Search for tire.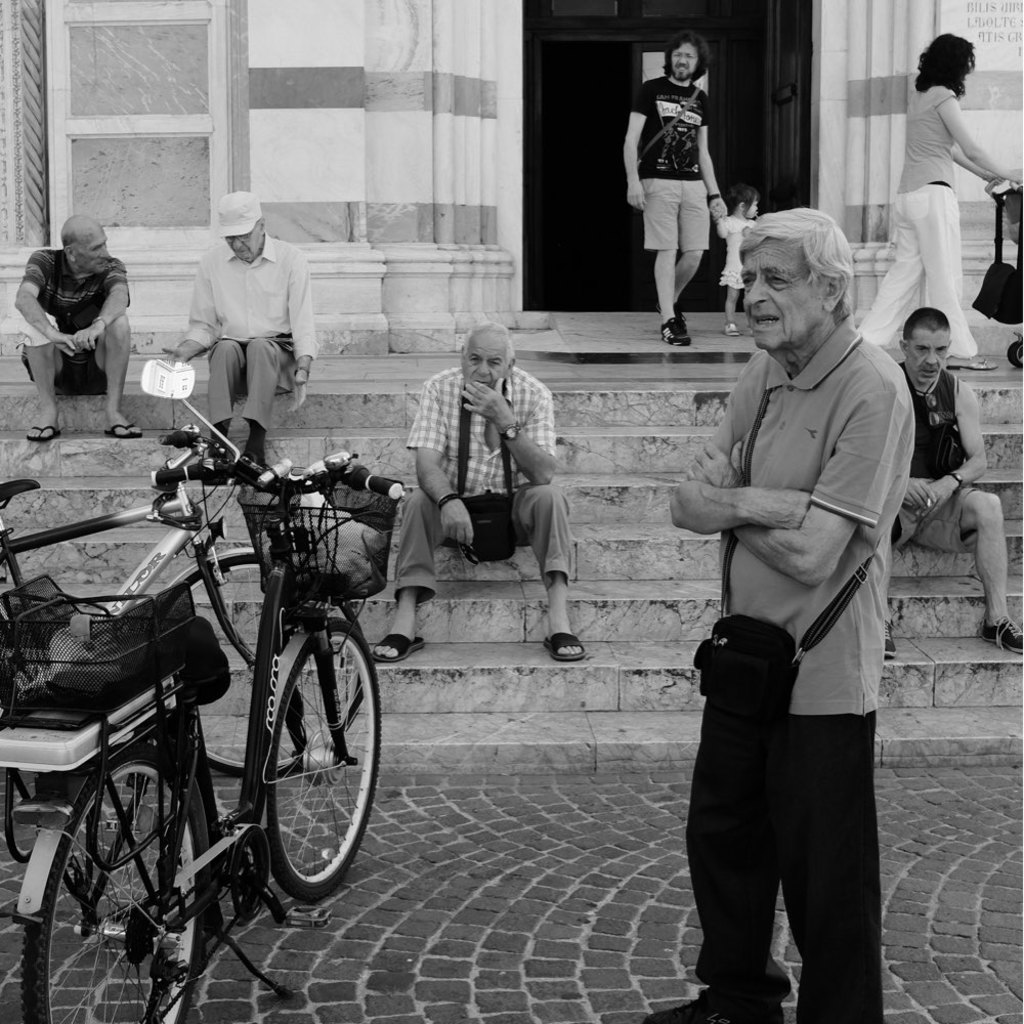
Found at 20 742 202 1023.
